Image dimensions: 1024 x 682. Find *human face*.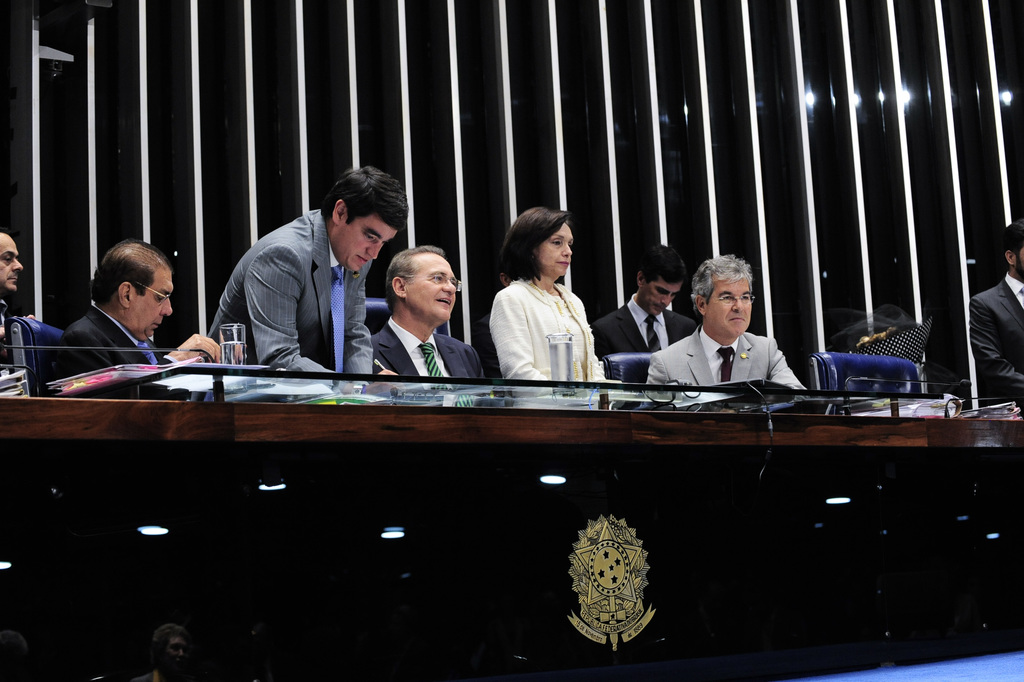
detection(708, 275, 752, 339).
